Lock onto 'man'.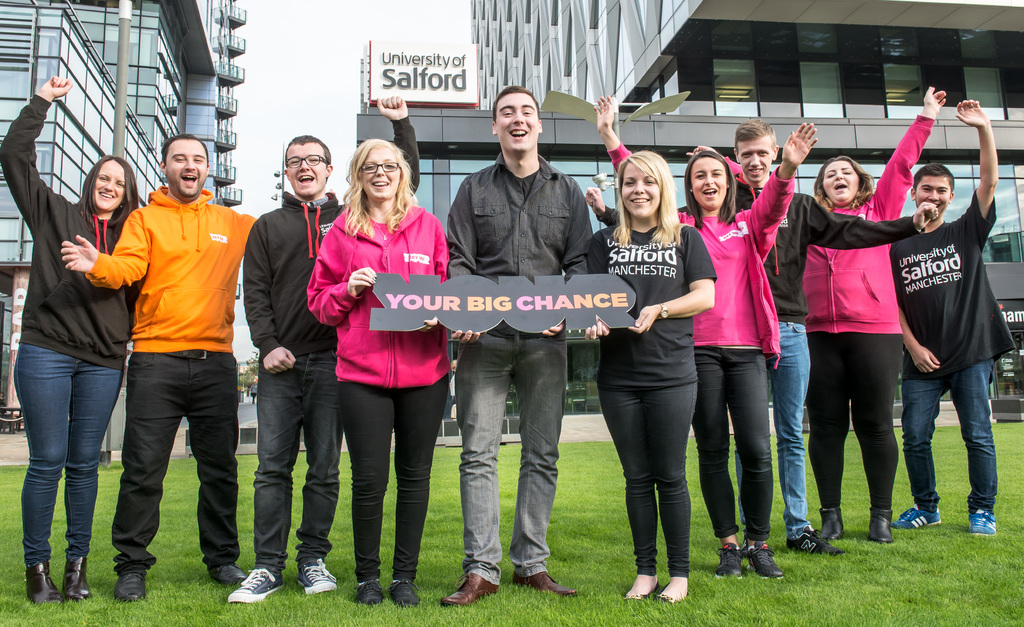
Locked: {"x1": 228, "y1": 94, "x2": 422, "y2": 605}.
